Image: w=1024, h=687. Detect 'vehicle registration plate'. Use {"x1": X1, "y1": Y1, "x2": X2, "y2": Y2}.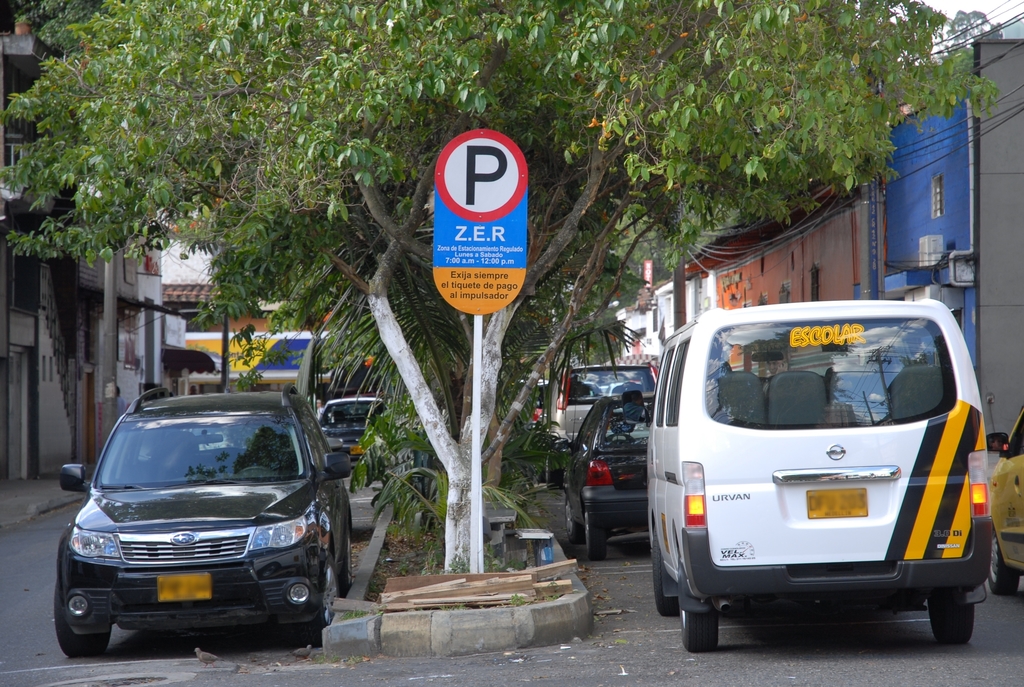
{"x1": 156, "y1": 571, "x2": 212, "y2": 607}.
